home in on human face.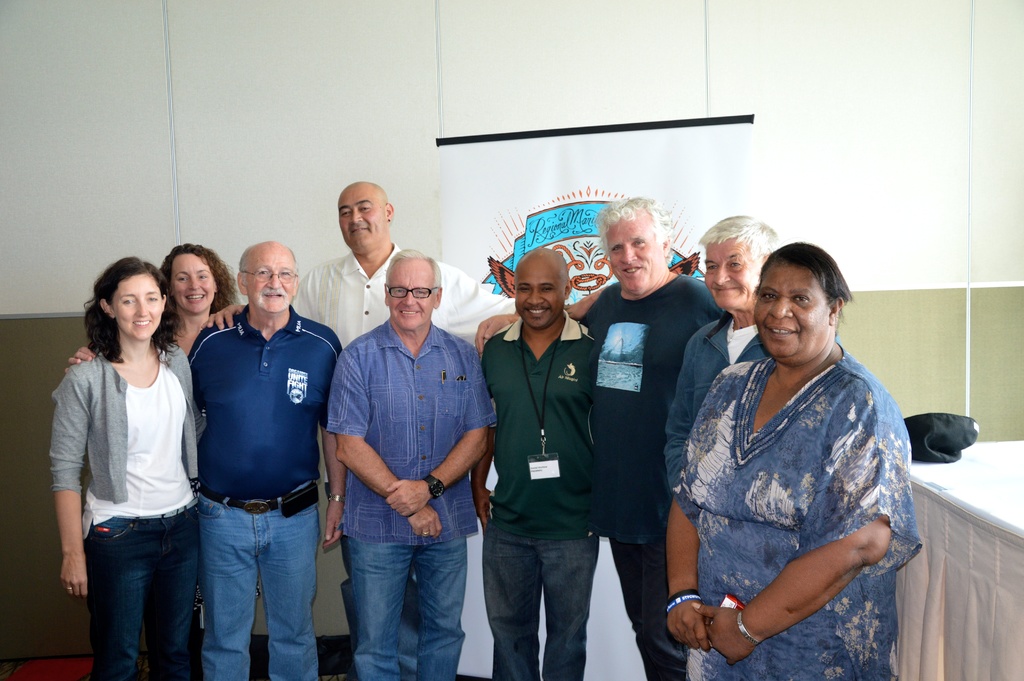
Homed in at bbox(387, 261, 435, 337).
